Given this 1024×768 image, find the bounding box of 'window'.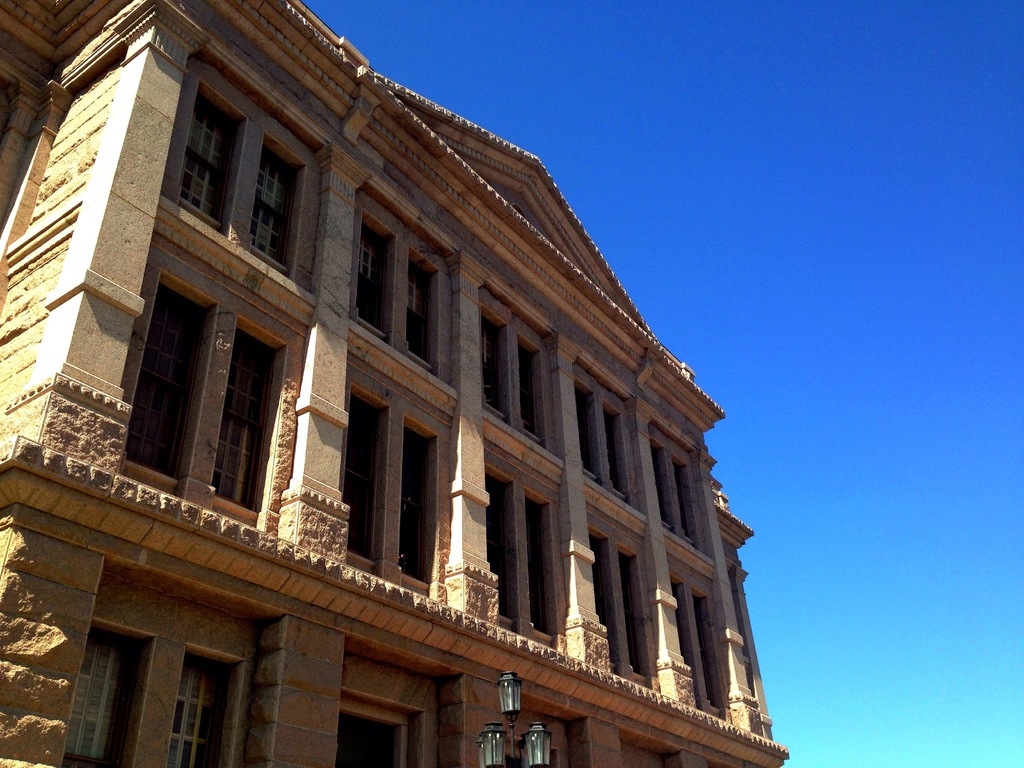
bbox=[578, 392, 595, 474].
